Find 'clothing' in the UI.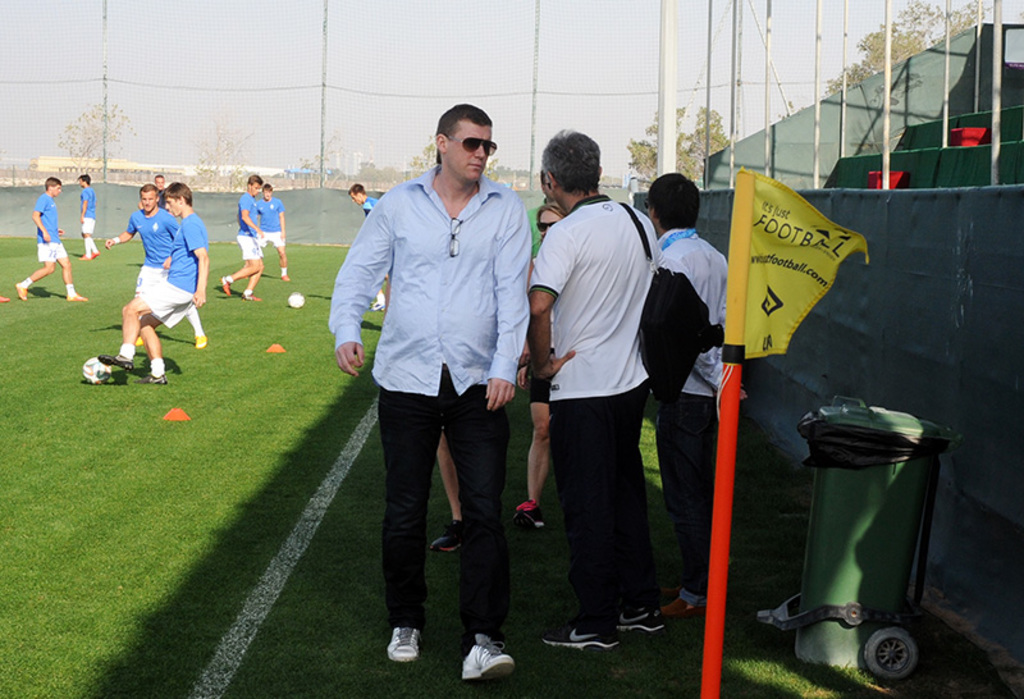
UI element at rect(527, 193, 663, 634).
